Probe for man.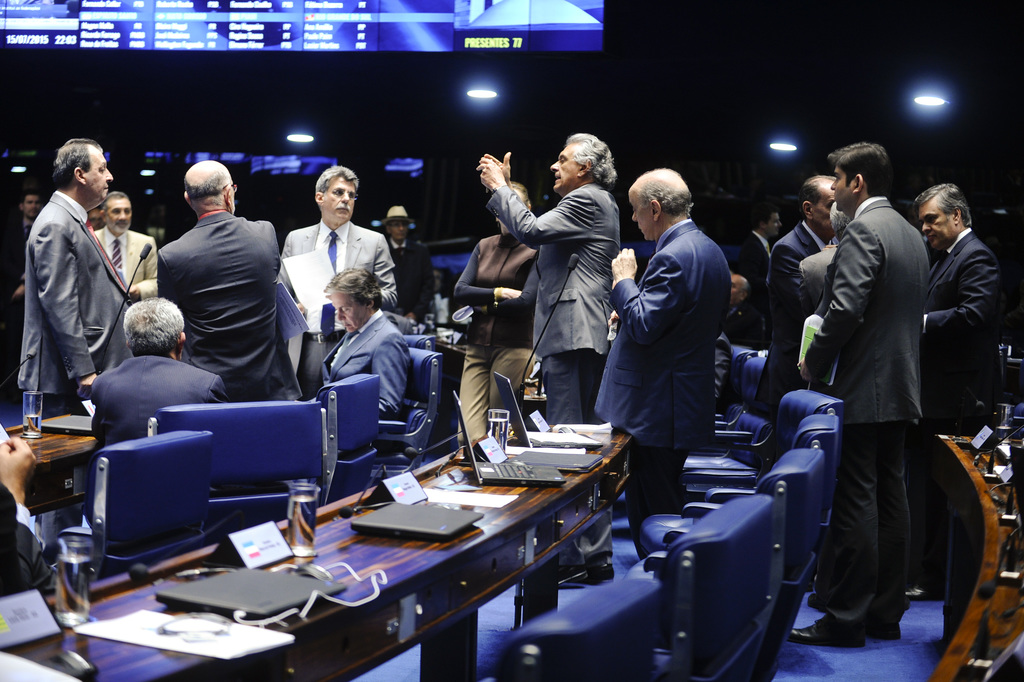
Probe result: 733, 209, 785, 352.
